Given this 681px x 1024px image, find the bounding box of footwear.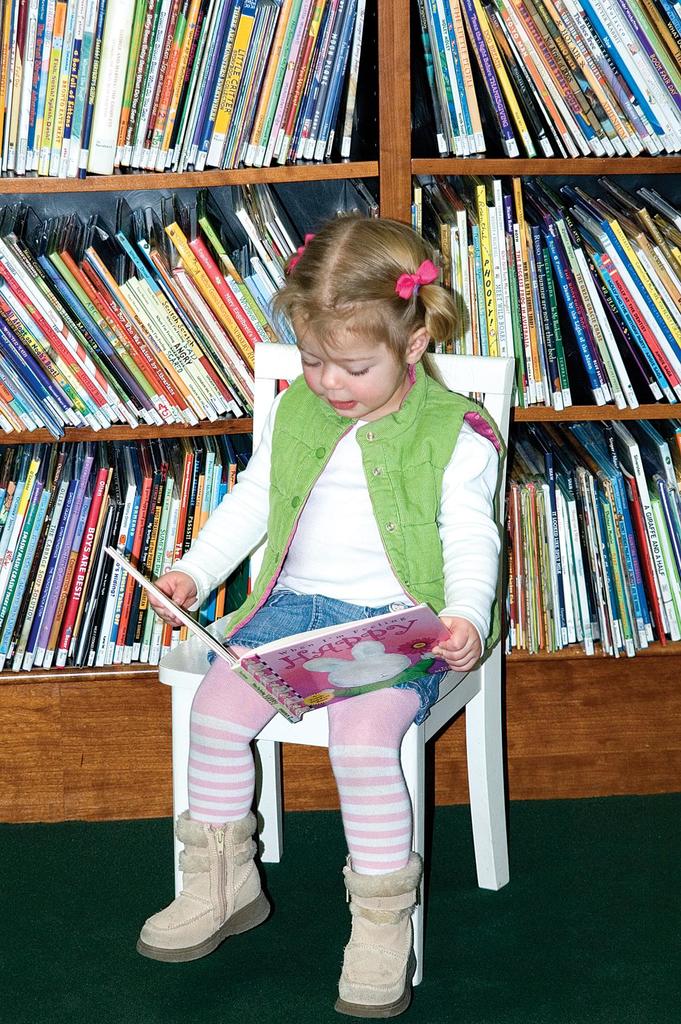
left=140, top=826, right=276, bottom=979.
